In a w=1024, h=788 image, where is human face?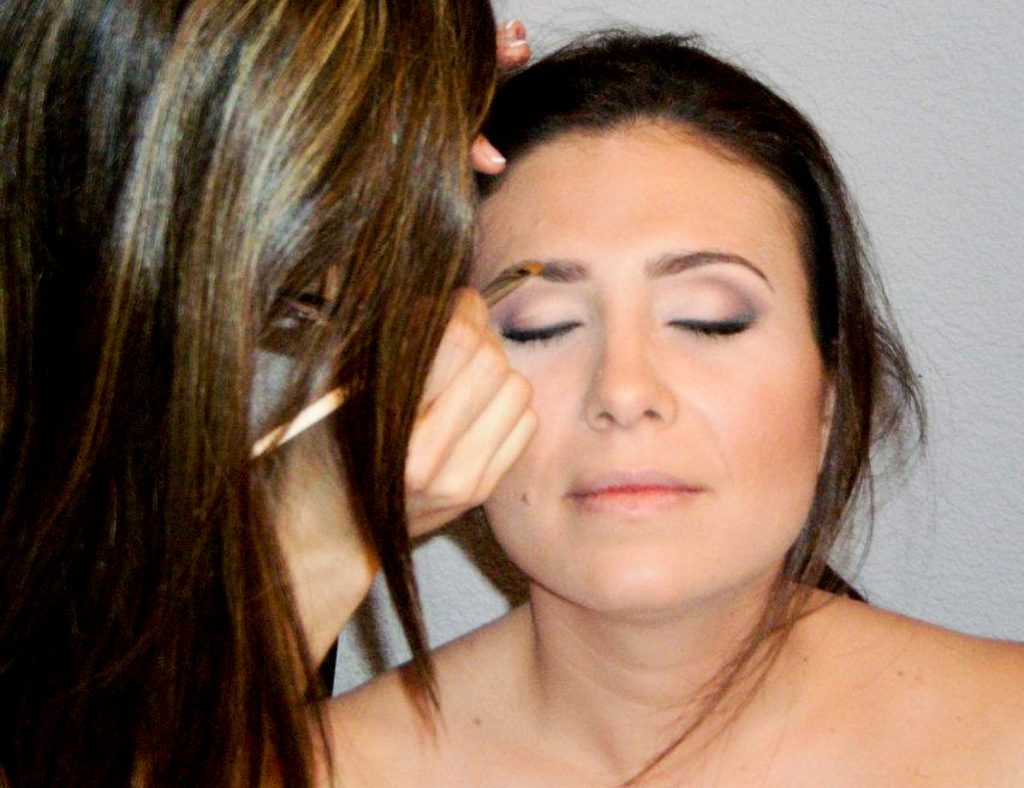
x1=457, y1=117, x2=827, y2=621.
